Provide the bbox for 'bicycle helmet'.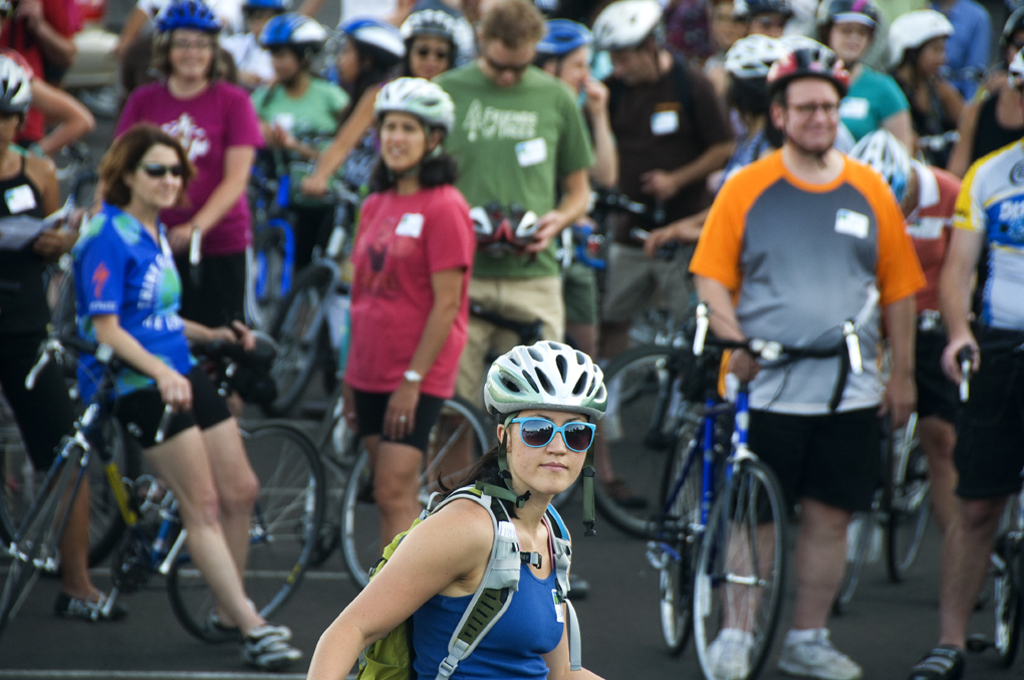
(895,13,947,74).
